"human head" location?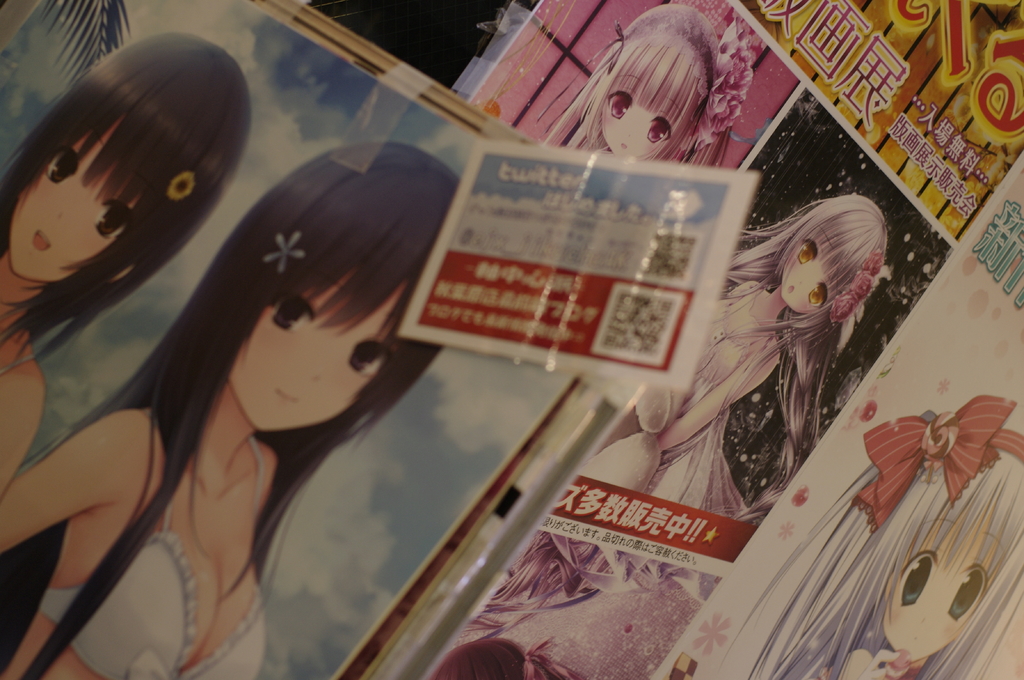
box(864, 431, 1023, 658)
